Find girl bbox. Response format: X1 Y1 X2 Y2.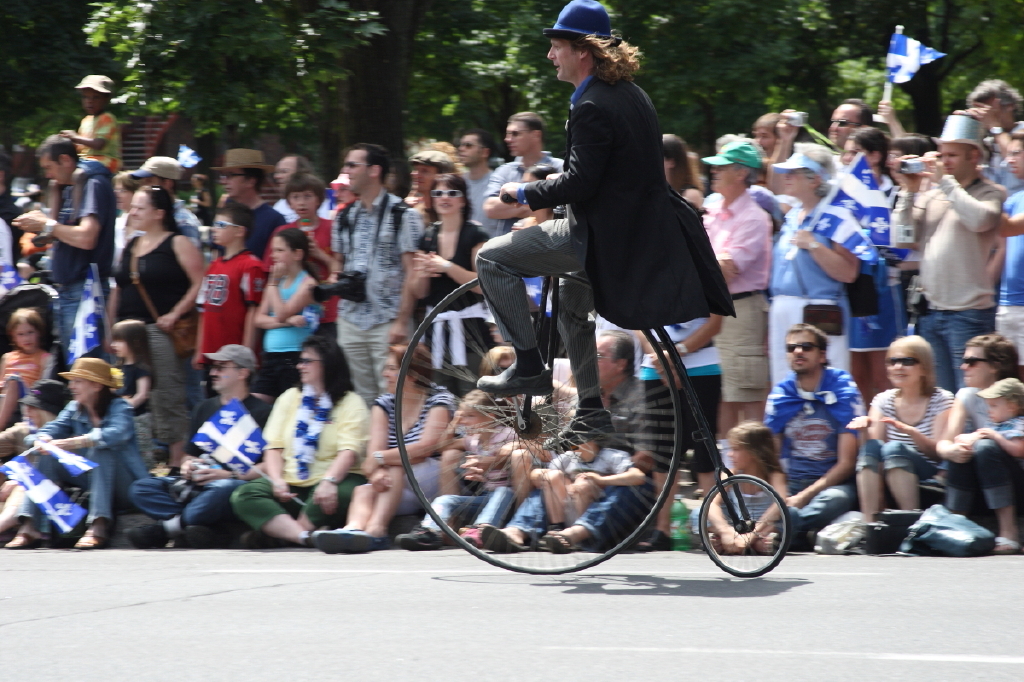
705 417 791 556.
